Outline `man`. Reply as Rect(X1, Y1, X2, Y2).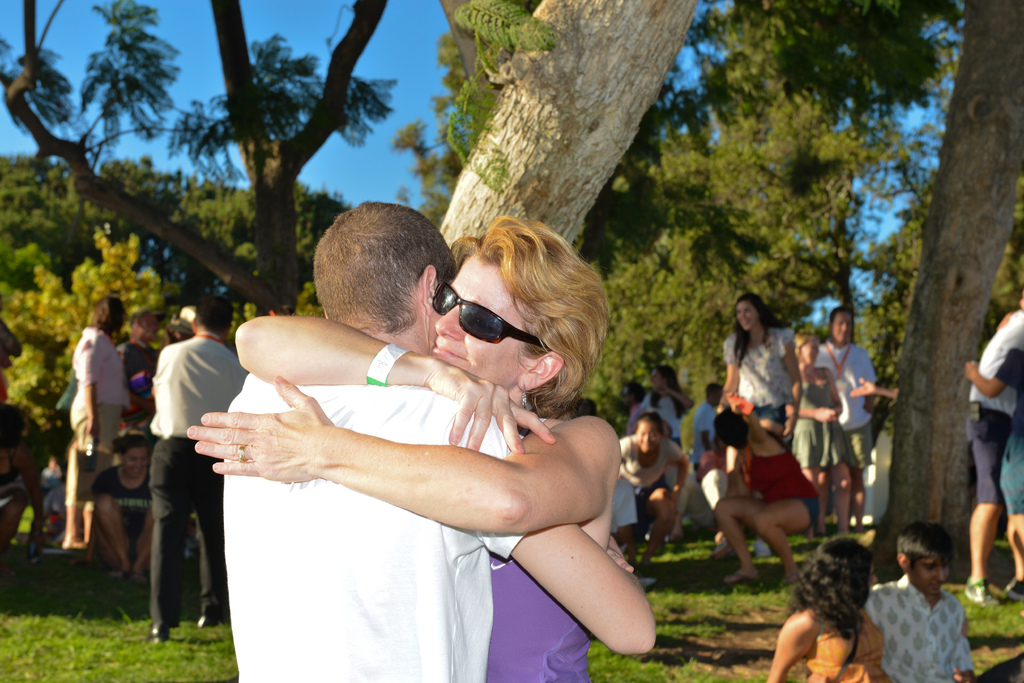
Rect(970, 307, 1023, 604).
